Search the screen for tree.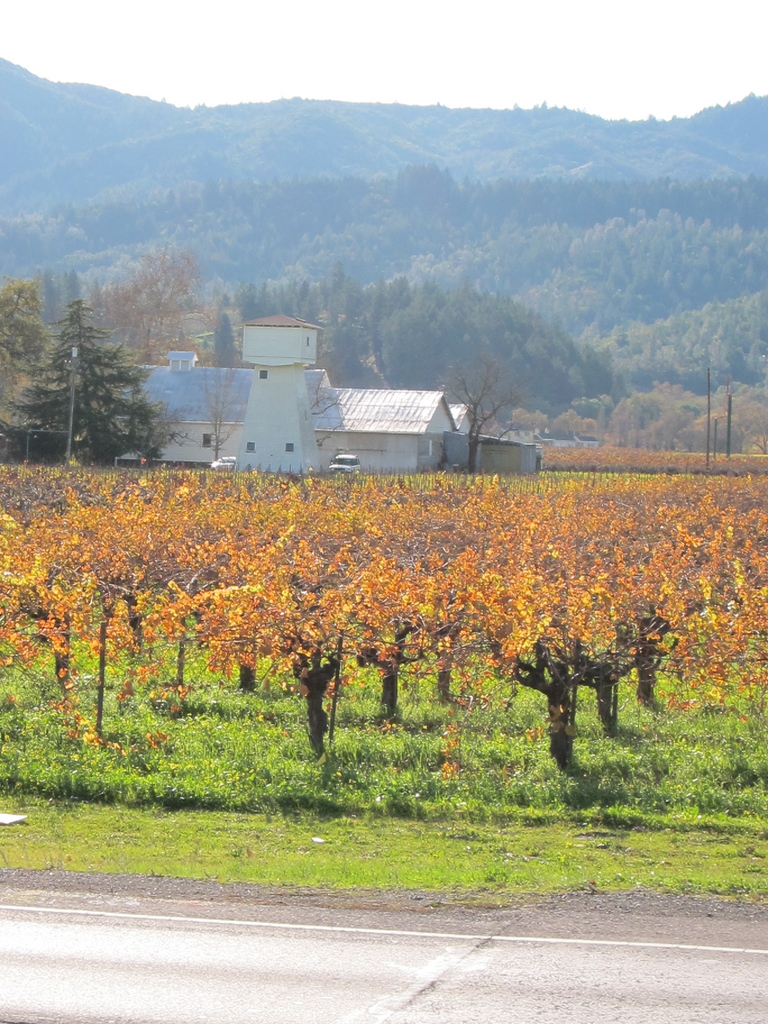
Found at region(22, 263, 157, 468).
